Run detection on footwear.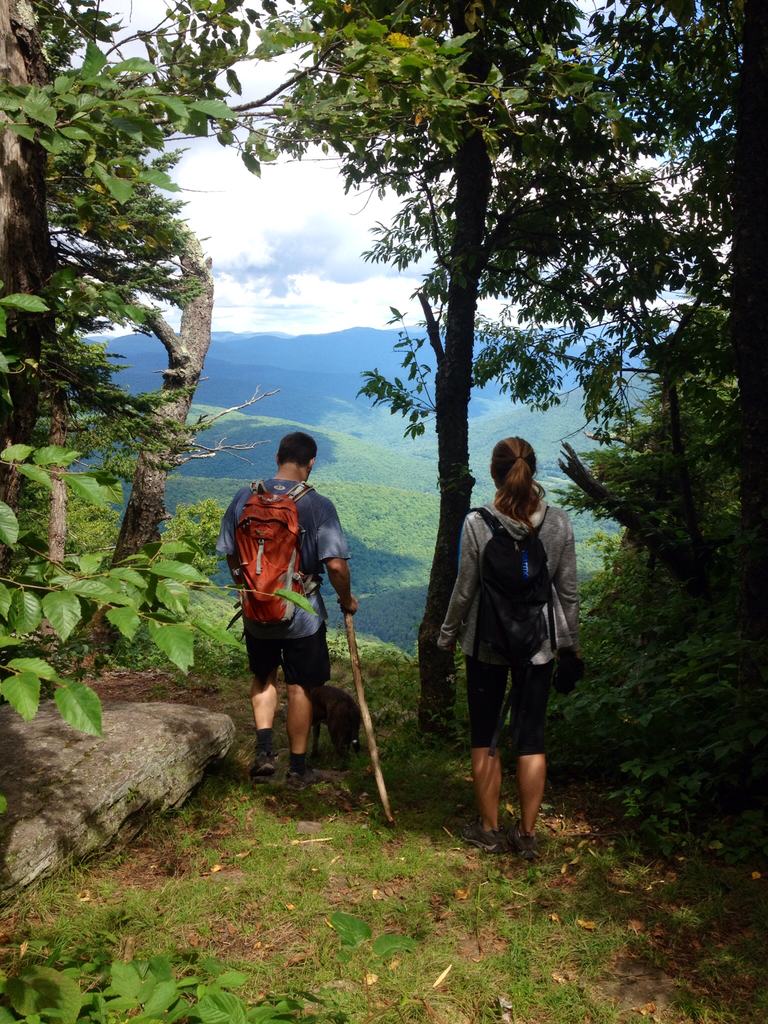
Result: (x1=246, y1=756, x2=268, y2=783).
